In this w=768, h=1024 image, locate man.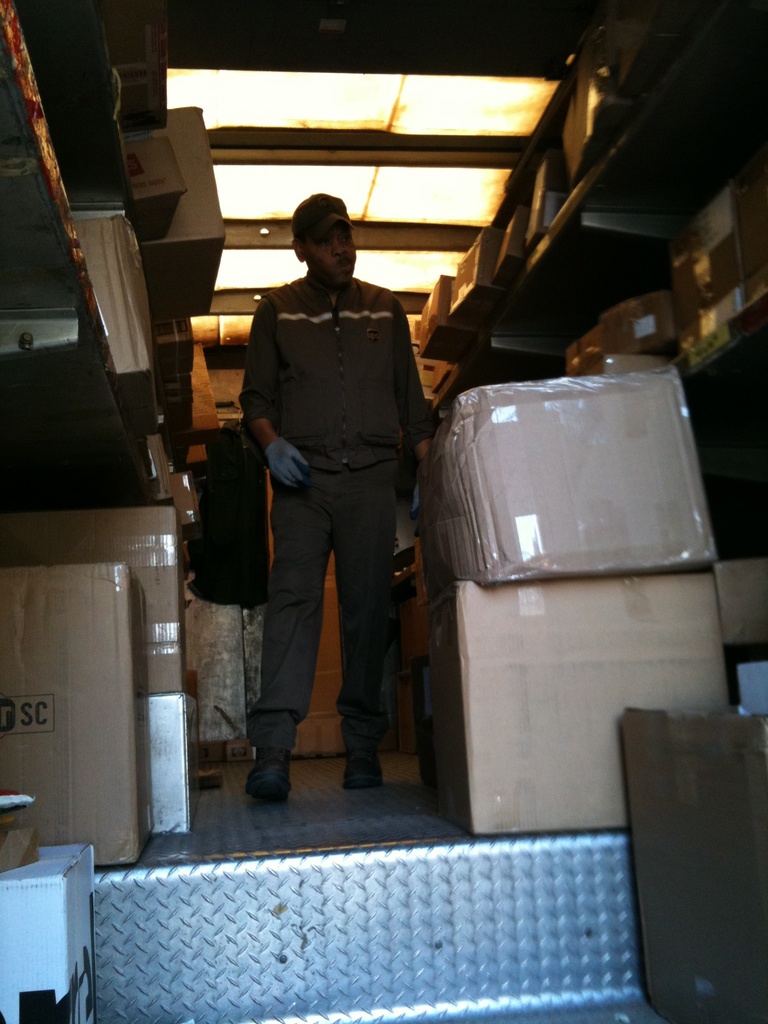
Bounding box: {"left": 230, "top": 190, "right": 444, "bottom": 803}.
